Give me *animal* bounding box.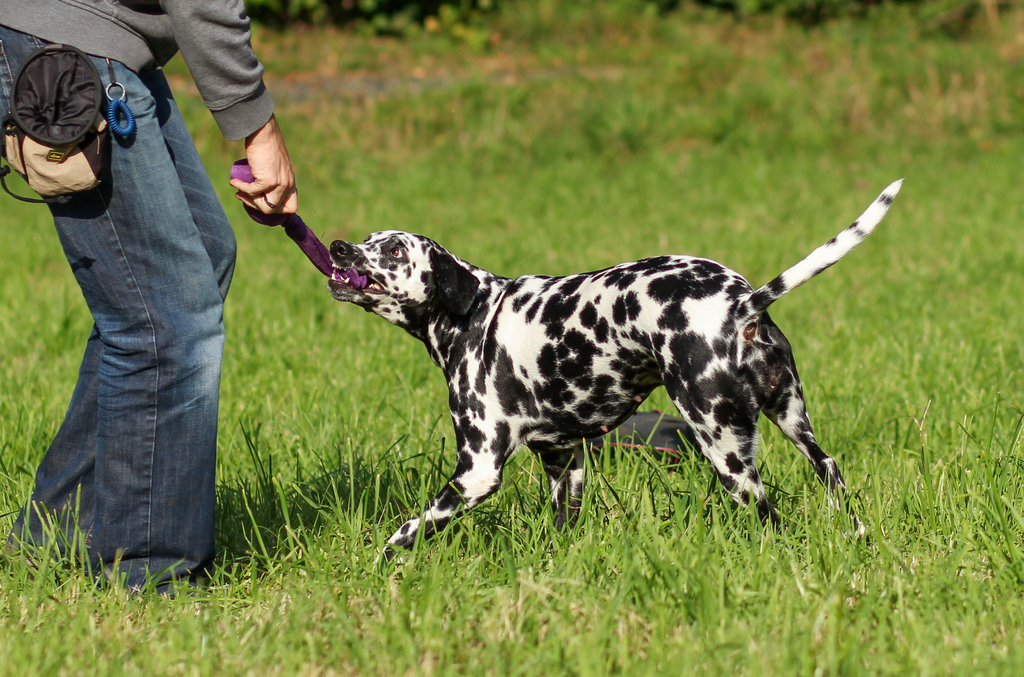
[x1=326, y1=176, x2=901, y2=578].
